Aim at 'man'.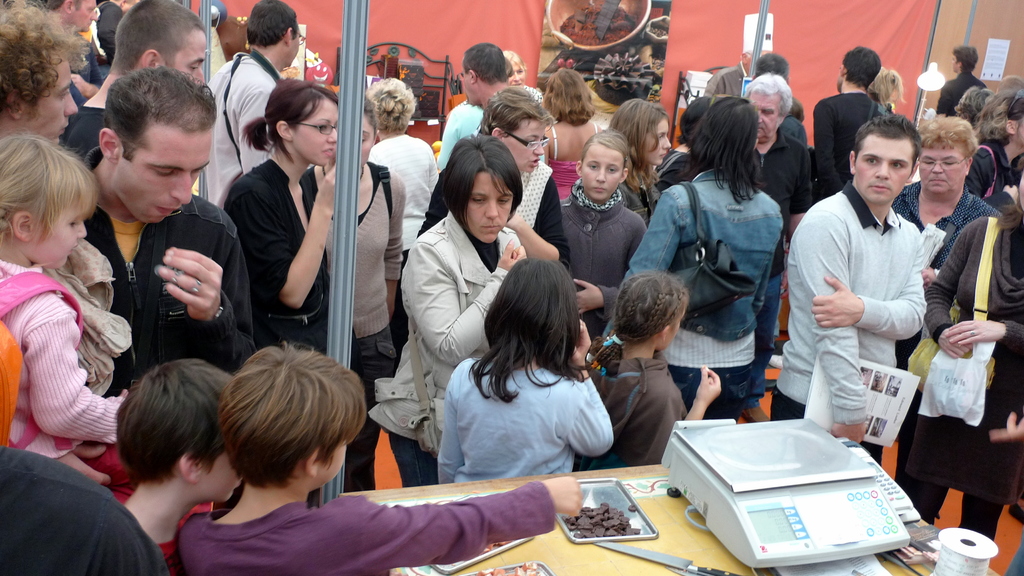
Aimed at 890, 120, 1005, 269.
